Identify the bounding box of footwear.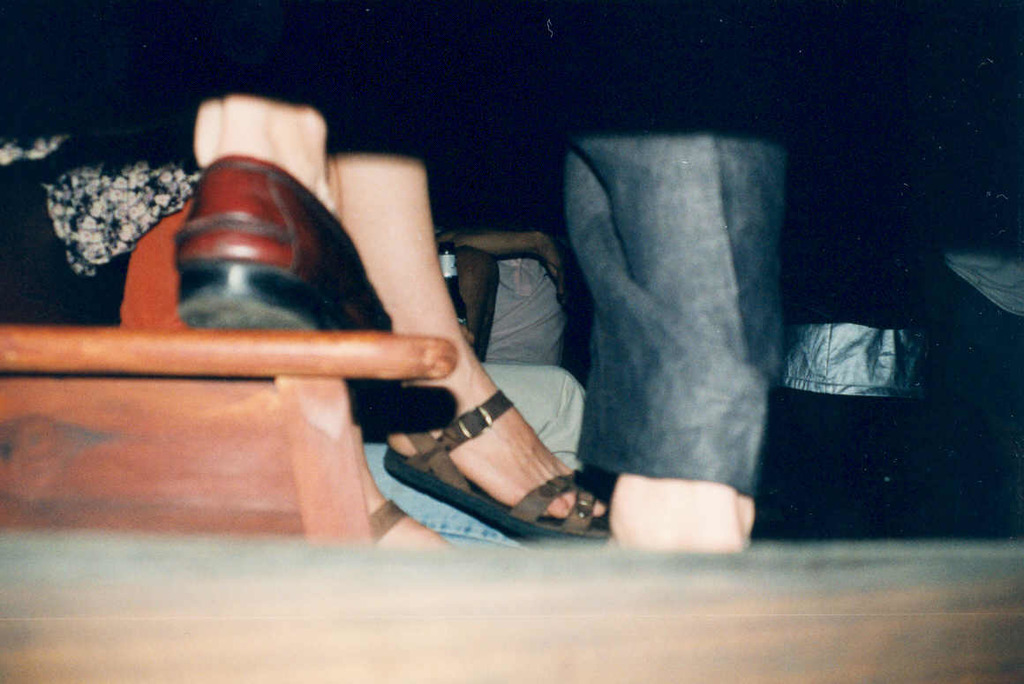
{"left": 176, "top": 157, "right": 395, "bottom": 332}.
